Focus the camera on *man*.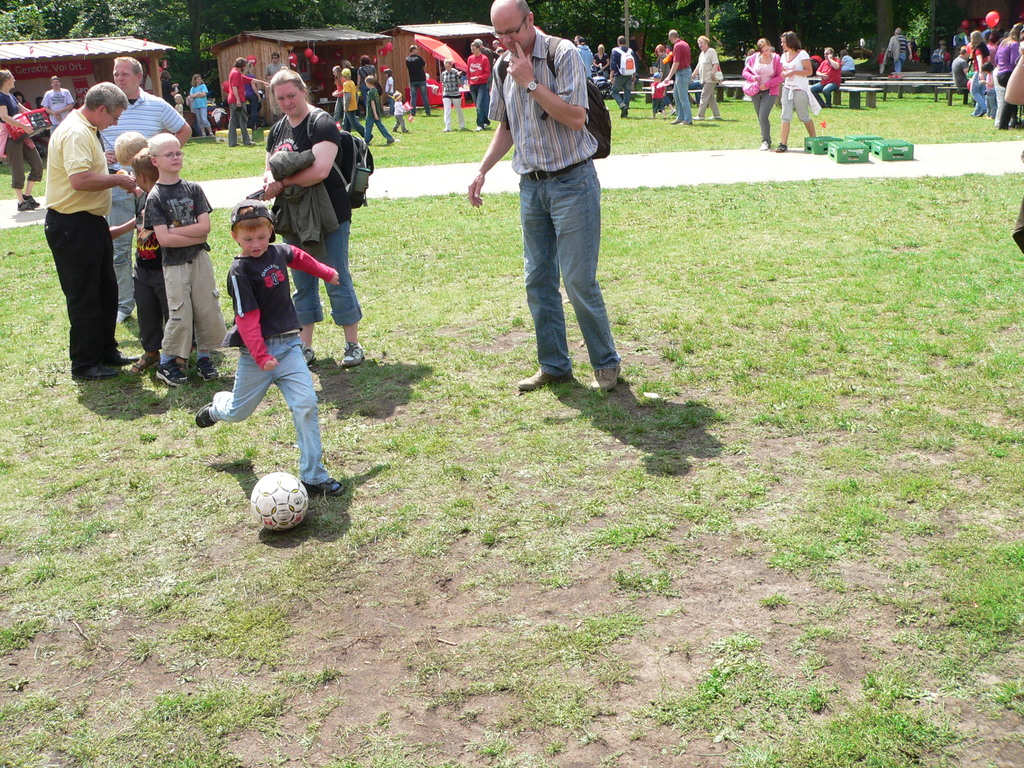
Focus region: left=659, top=22, right=701, bottom=124.
